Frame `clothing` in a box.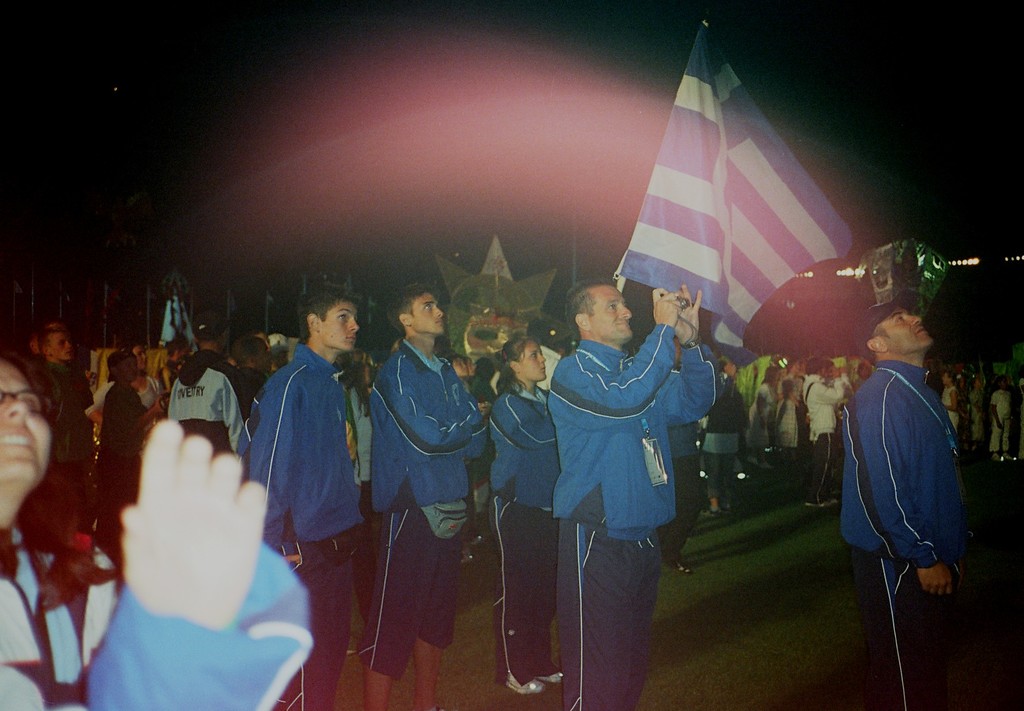
Rect(548, 335, 724, 710).
